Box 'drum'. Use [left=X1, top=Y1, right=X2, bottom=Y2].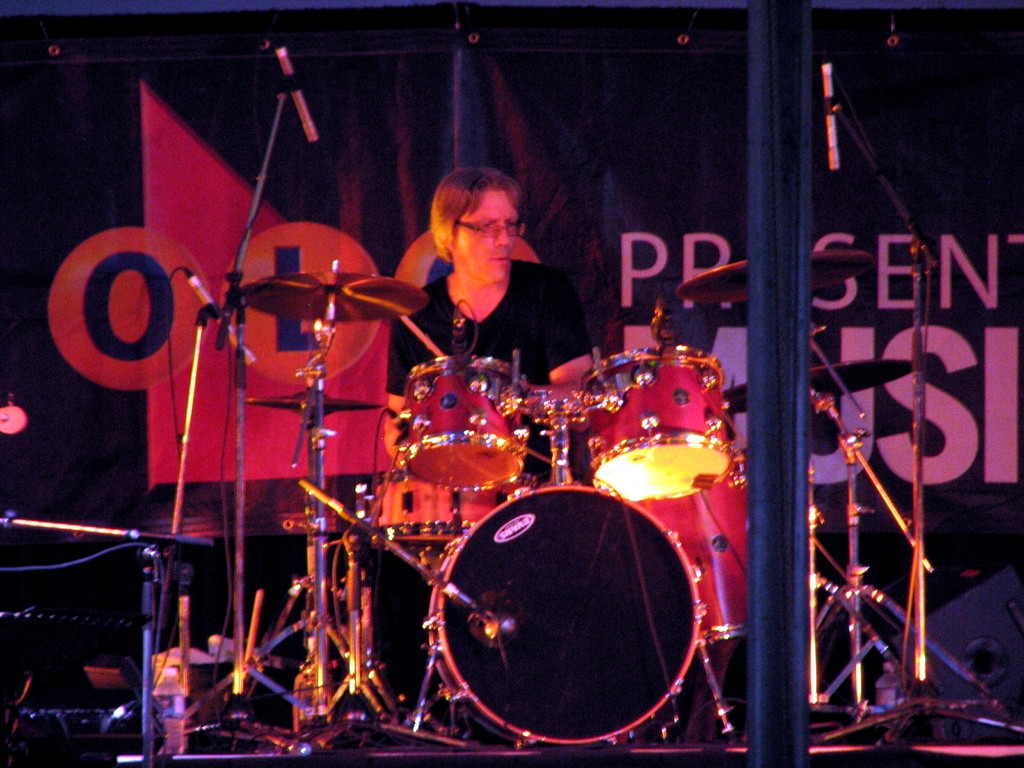
[left=421, top=483, right=704, bottom=744].
